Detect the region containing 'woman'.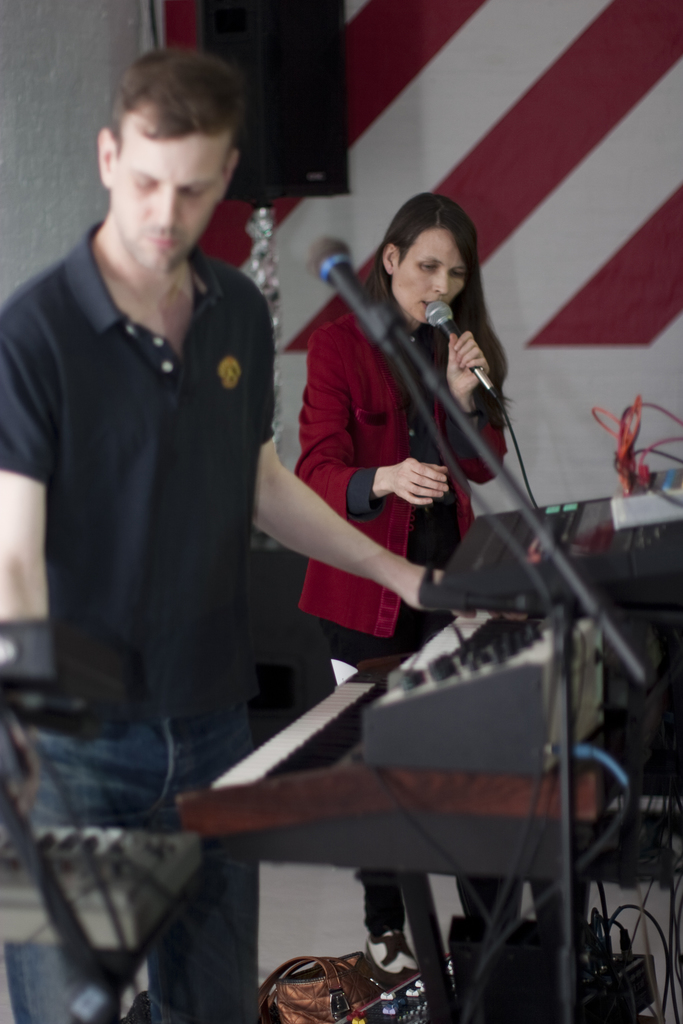
(left=288, top=182, right=527, bottom=980).
